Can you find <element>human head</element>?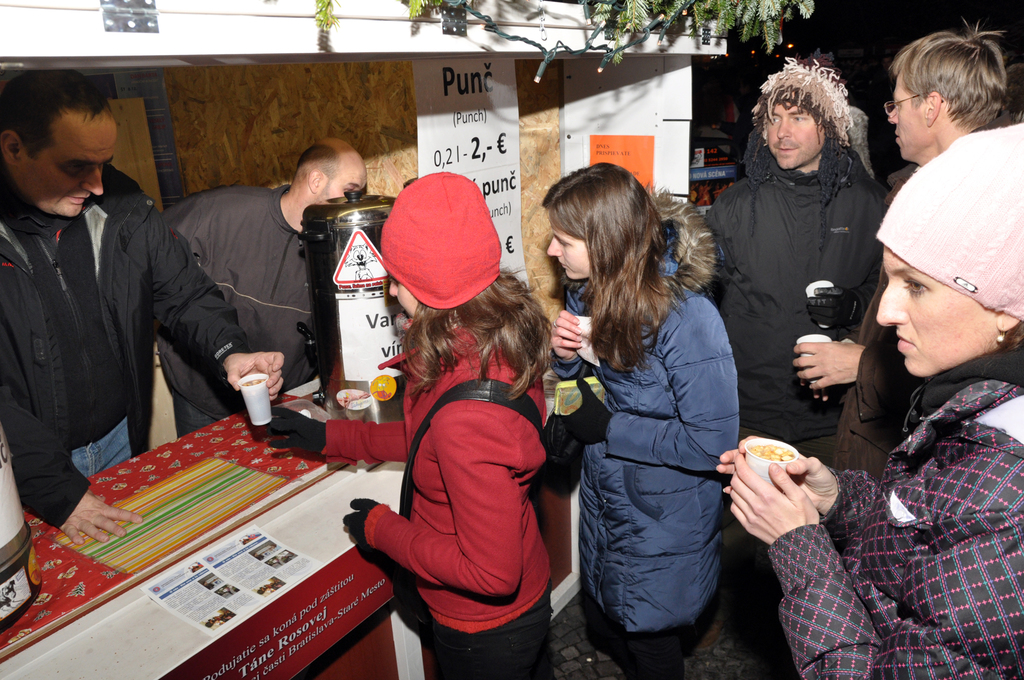
Yes, bounding box: 0,68,118,218.
